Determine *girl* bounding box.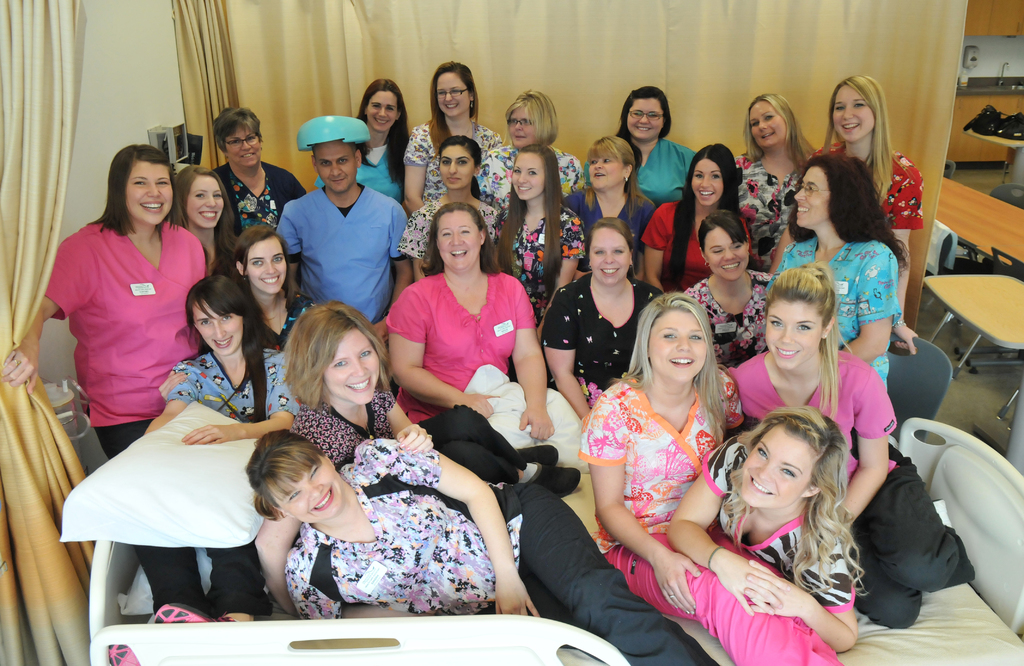
Determined: (170, 161, 239, 279).
